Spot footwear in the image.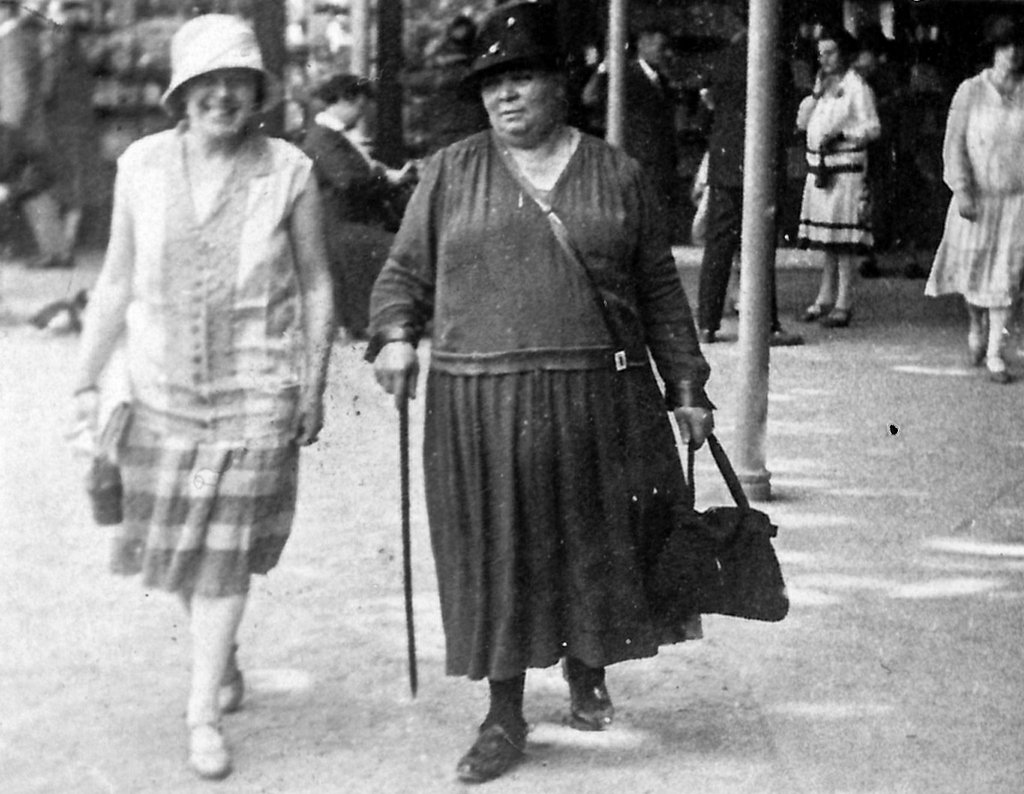
footwear found at 827,306,857,328.
